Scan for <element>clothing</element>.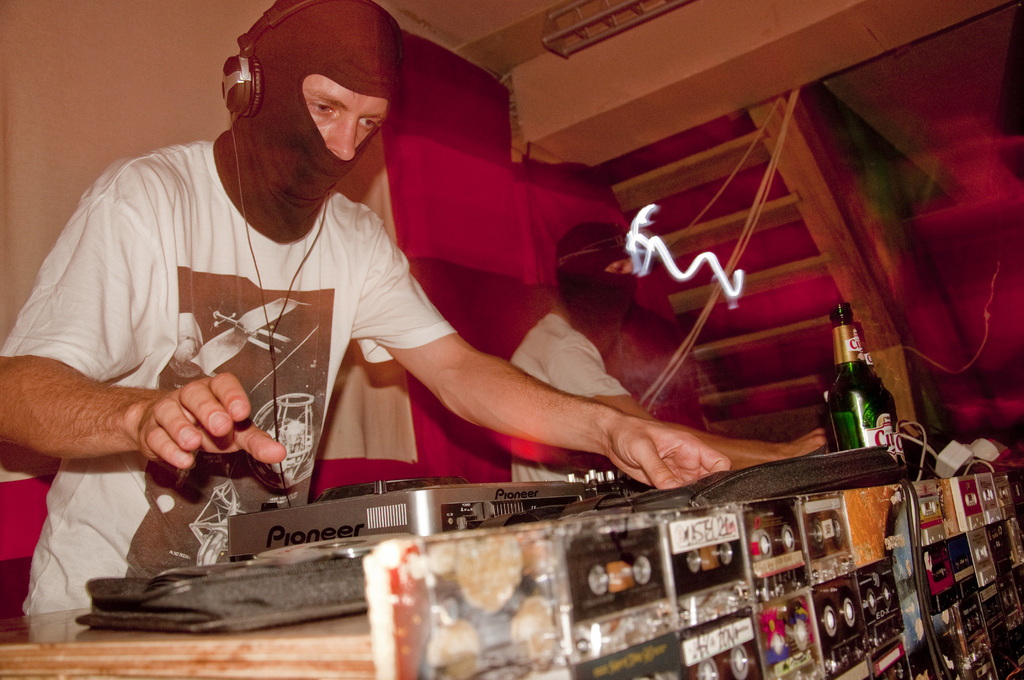
Scan result: locate(511, 313, 630, 488).
